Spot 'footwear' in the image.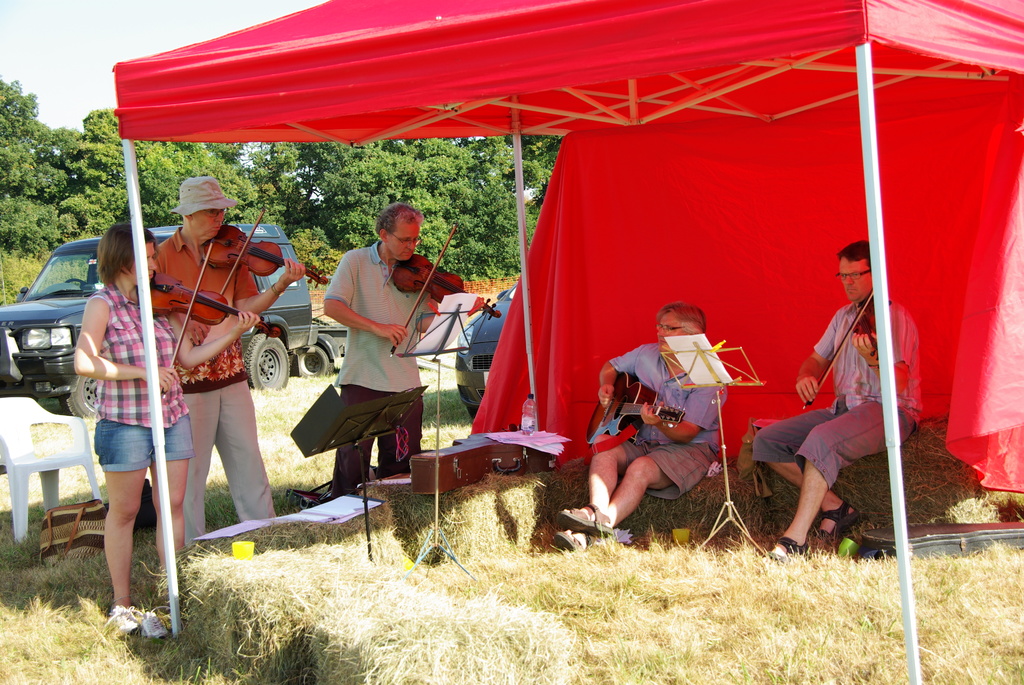
'footwear' found at x1=554, y1=531, x2=582, y2=556.
